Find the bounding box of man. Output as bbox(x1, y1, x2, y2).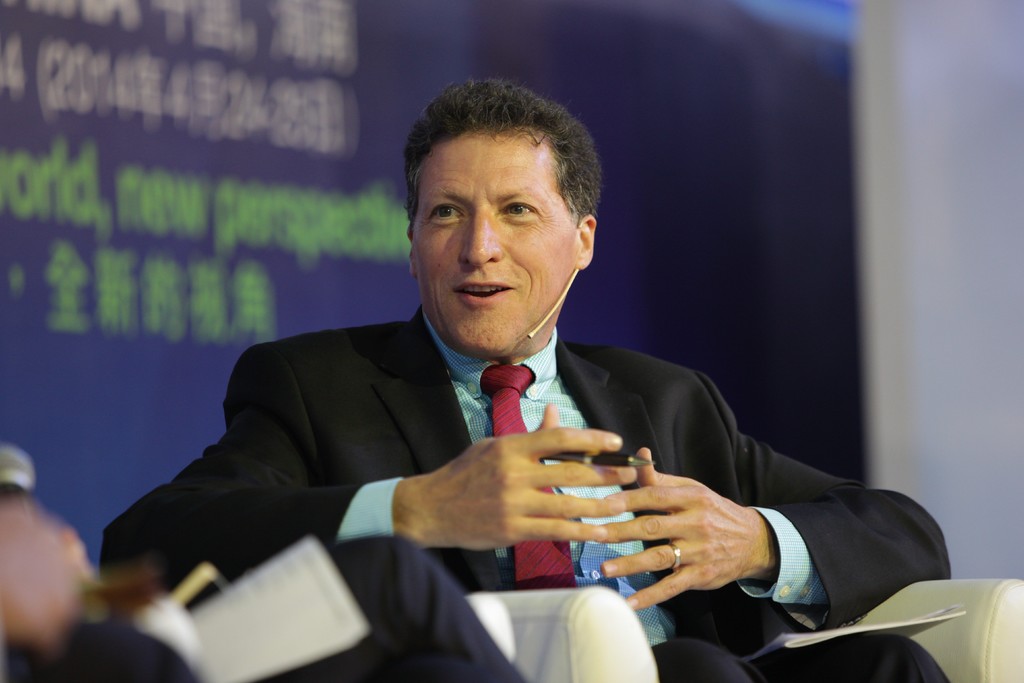
bbox(104, 76, 952, 682).
